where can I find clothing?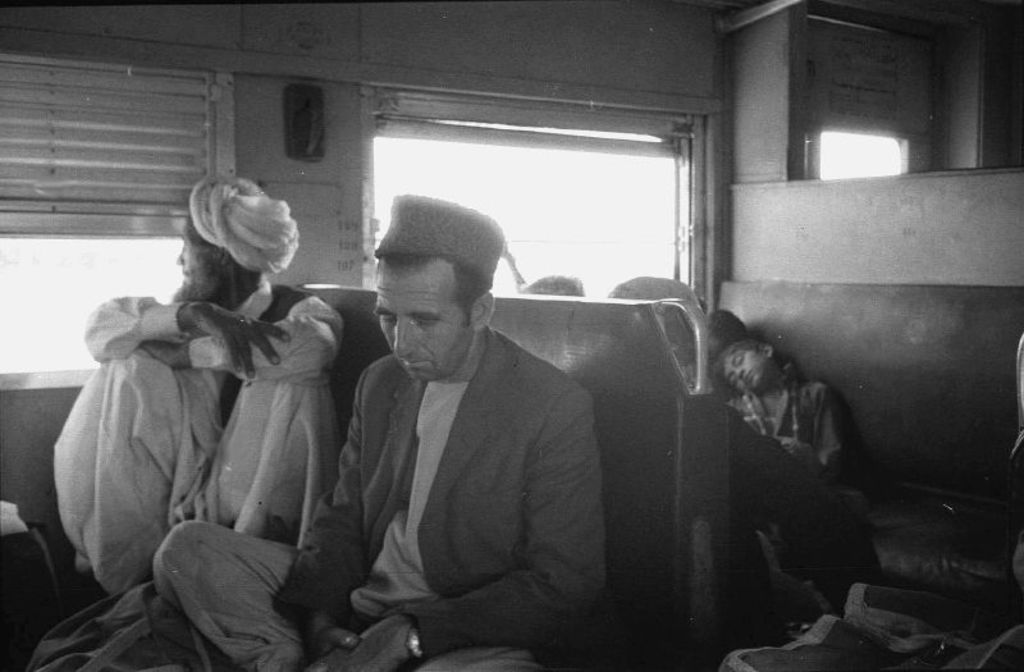
You can find it at BBox(151, 325, 604, 671).
